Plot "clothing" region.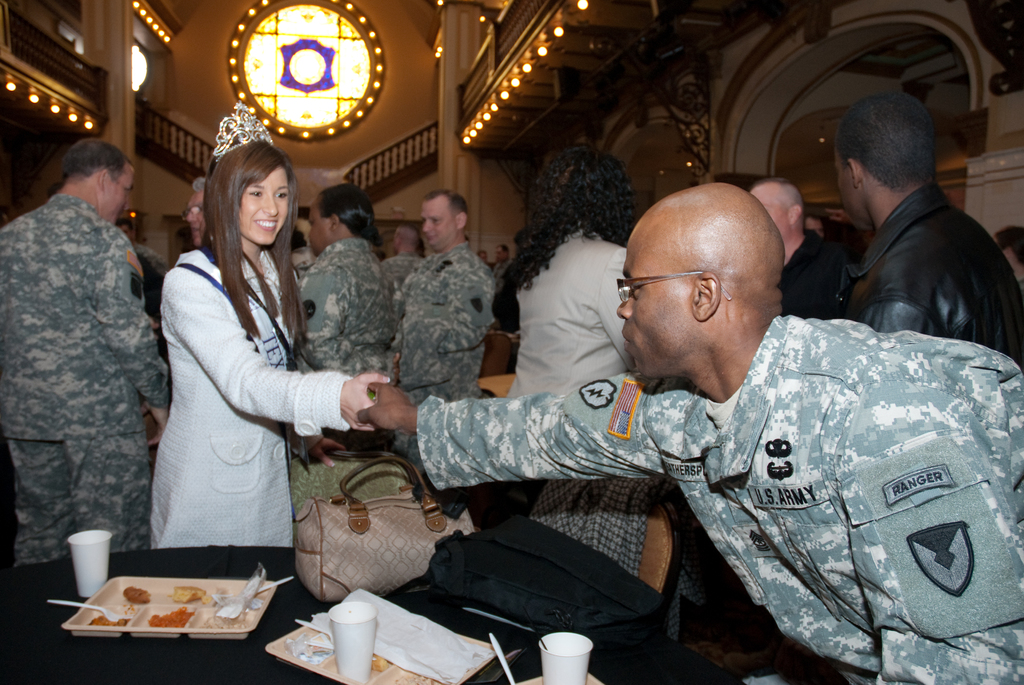
Plotted at x1=500 y1=222 x2=639 y2=416.
